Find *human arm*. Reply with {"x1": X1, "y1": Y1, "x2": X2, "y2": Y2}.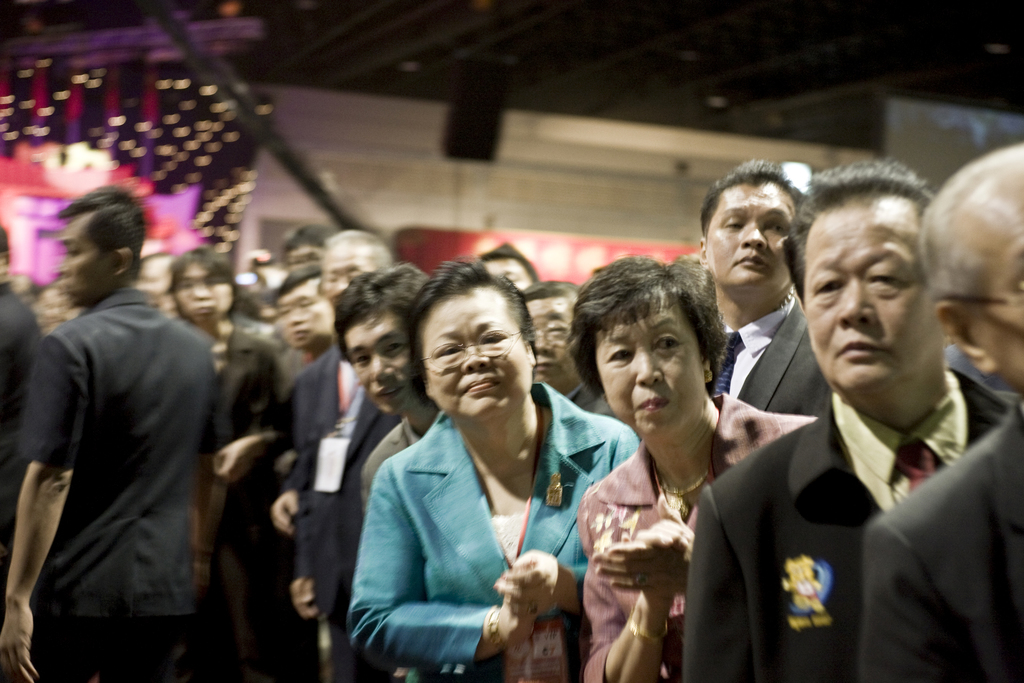
{"x1": 213, "y1": 345, "x2": 296, "y2": 491}.
